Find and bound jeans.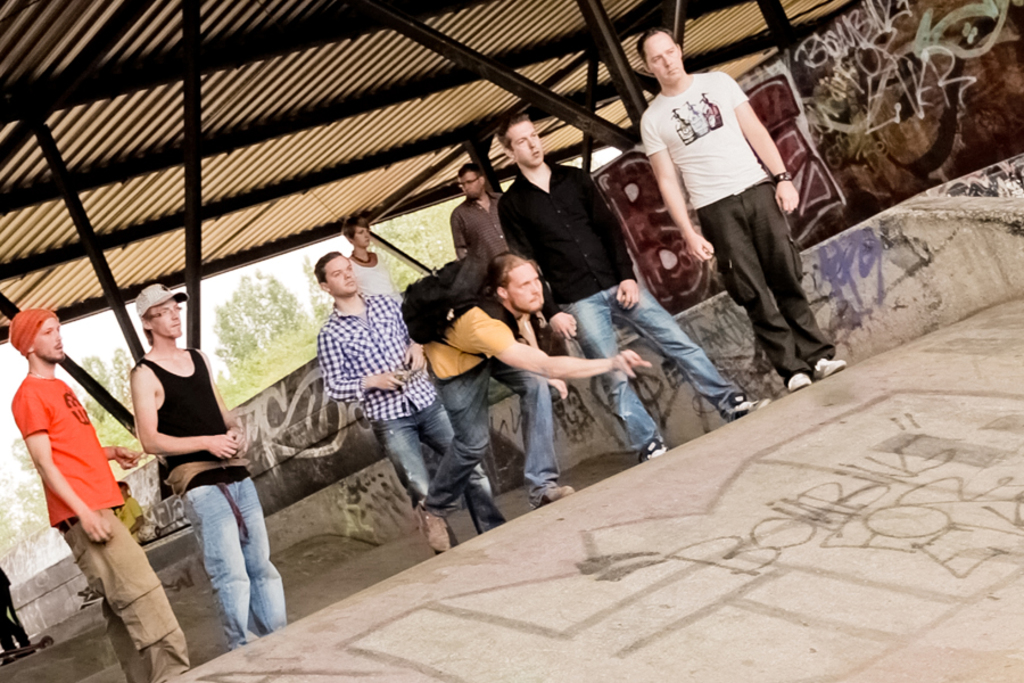
Bound: (558, 282, 741, 450).
